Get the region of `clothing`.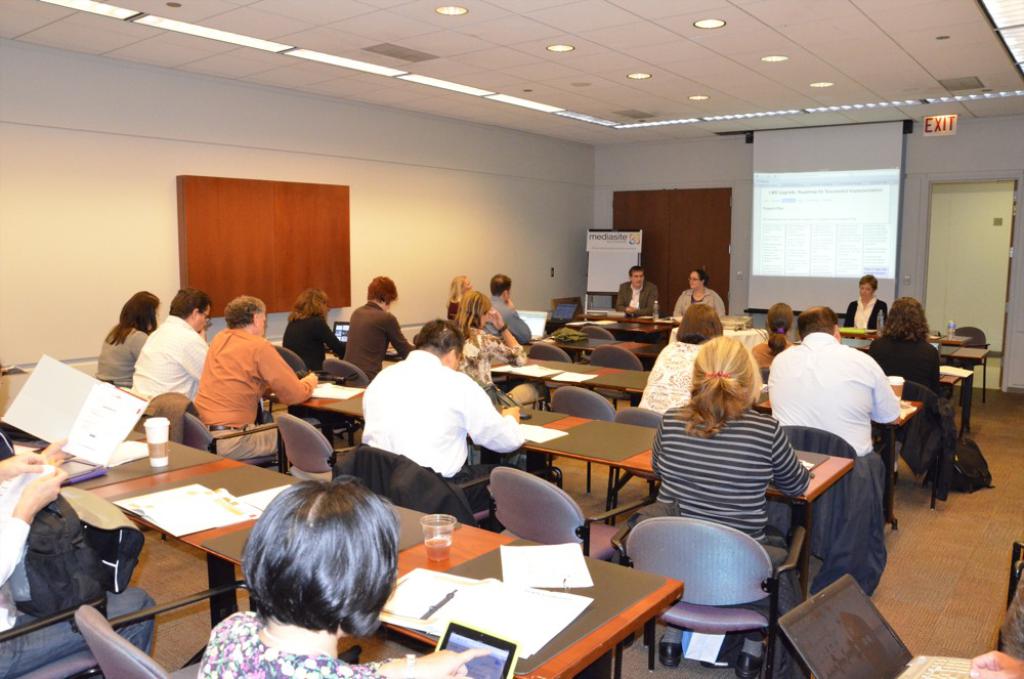
box(753, 331, 780, 367).
